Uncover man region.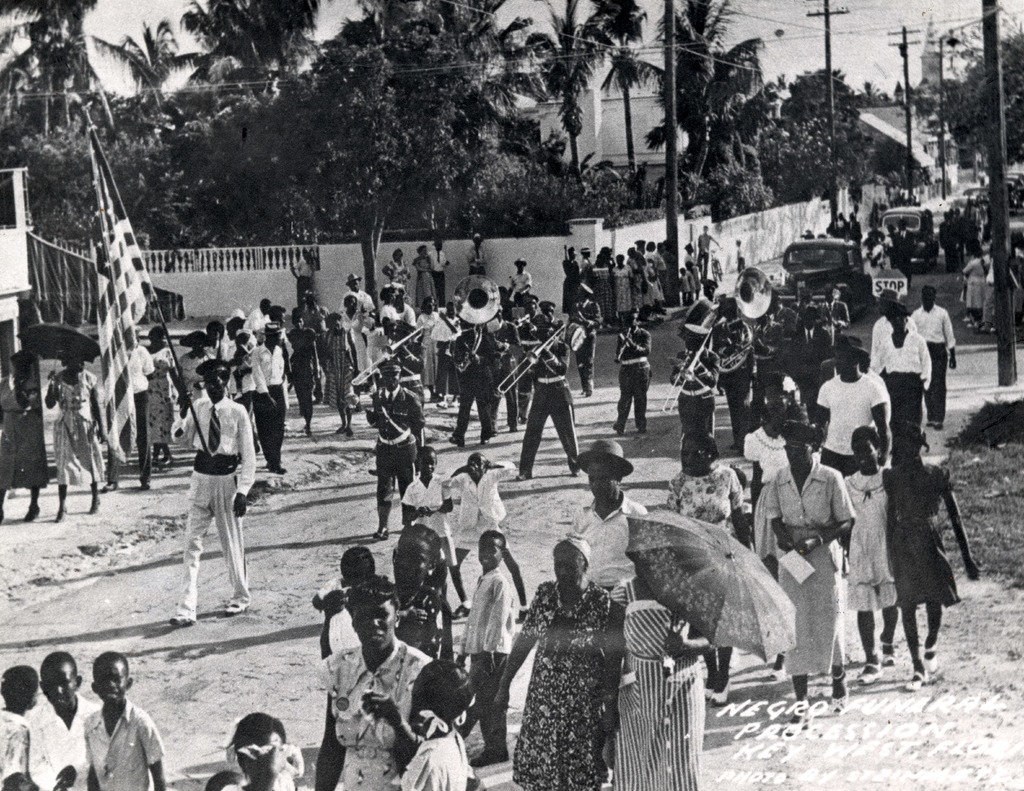
Uncovered: detection(426, 237, 452, 301).
